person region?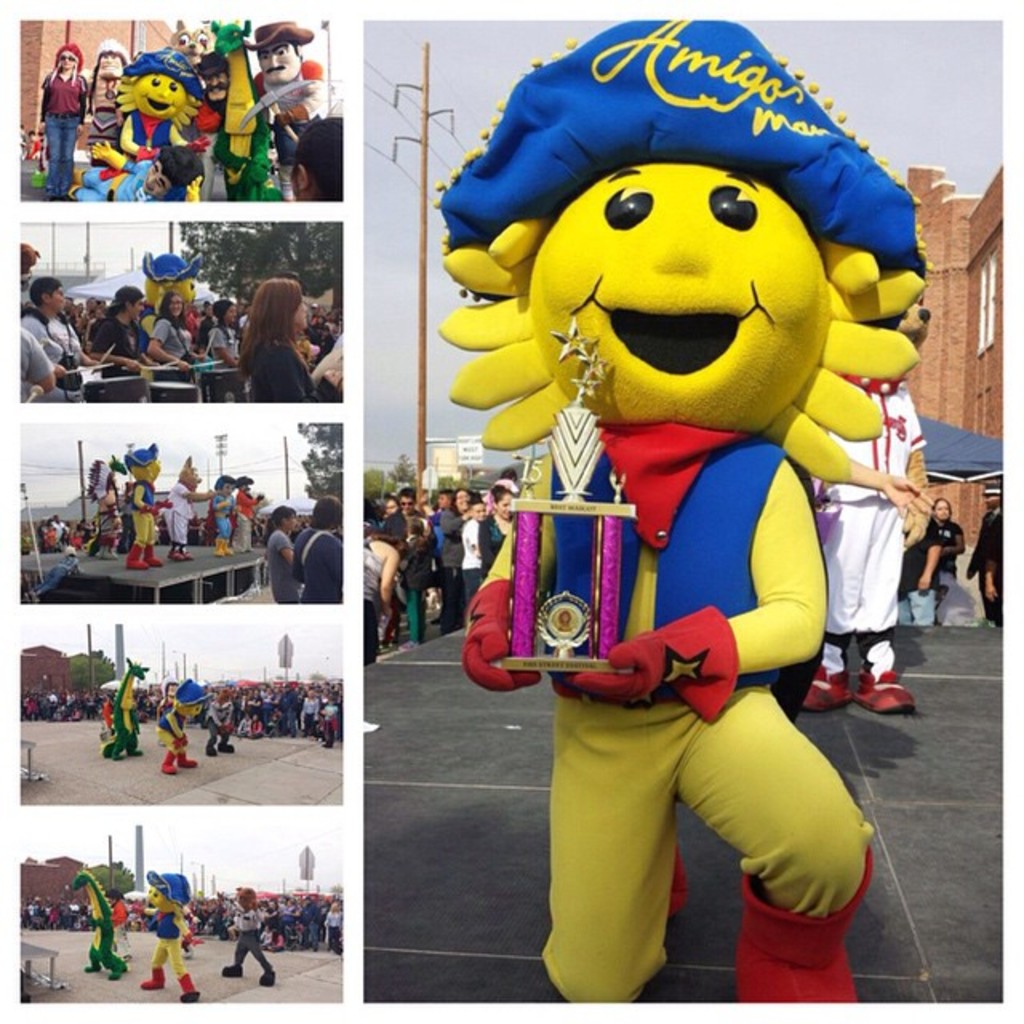
x1=258 y1=502 x2=299 y2=605
